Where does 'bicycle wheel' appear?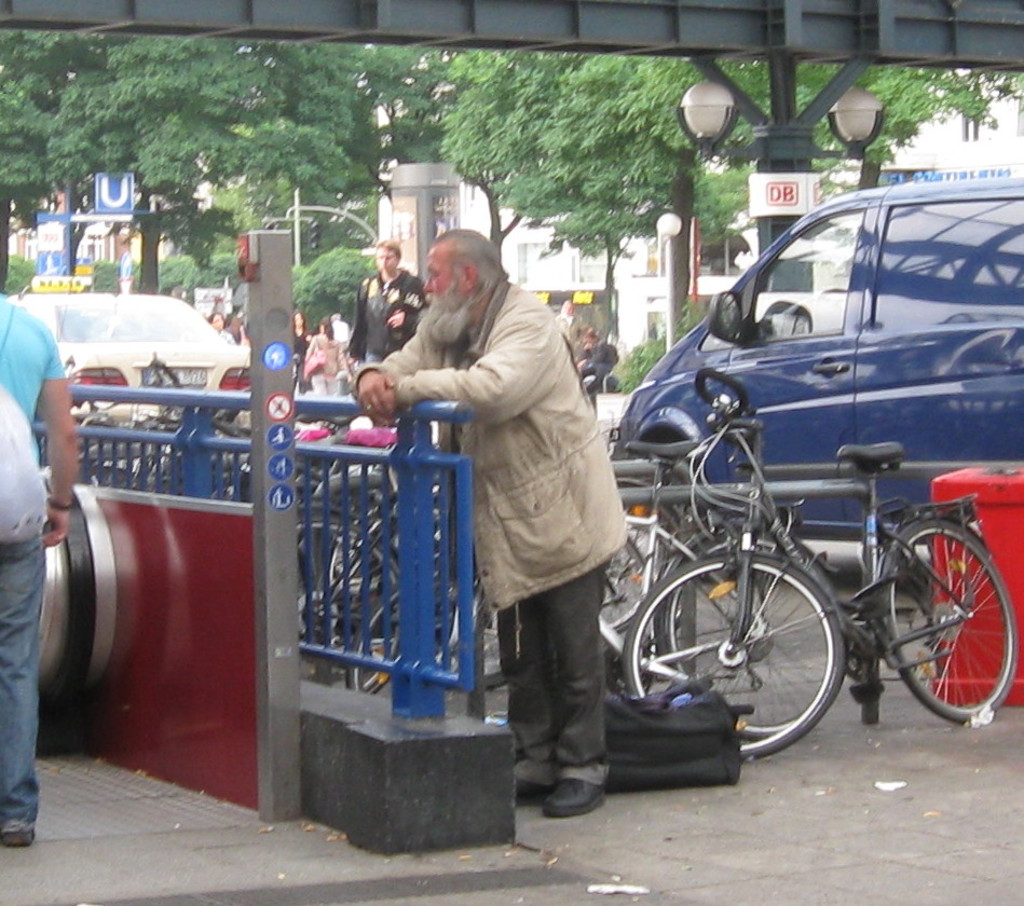
Appears at <bbox>285, 509, 407, 699</bbox>.
